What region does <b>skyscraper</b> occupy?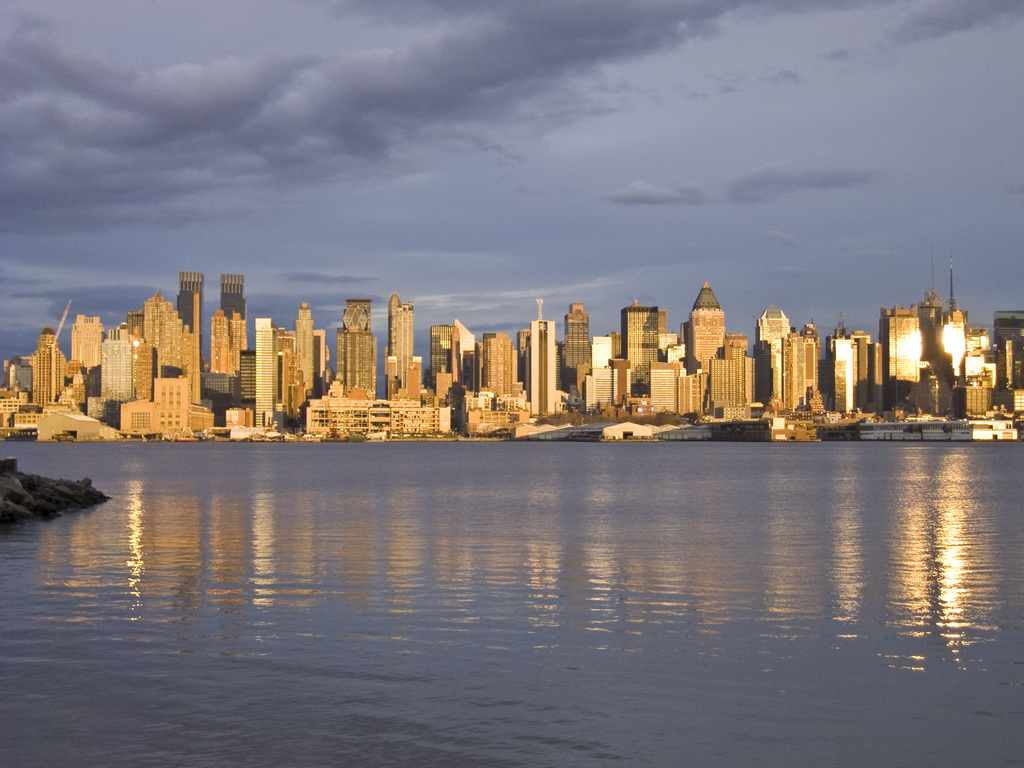
detection(209, 297, 244, 375).
